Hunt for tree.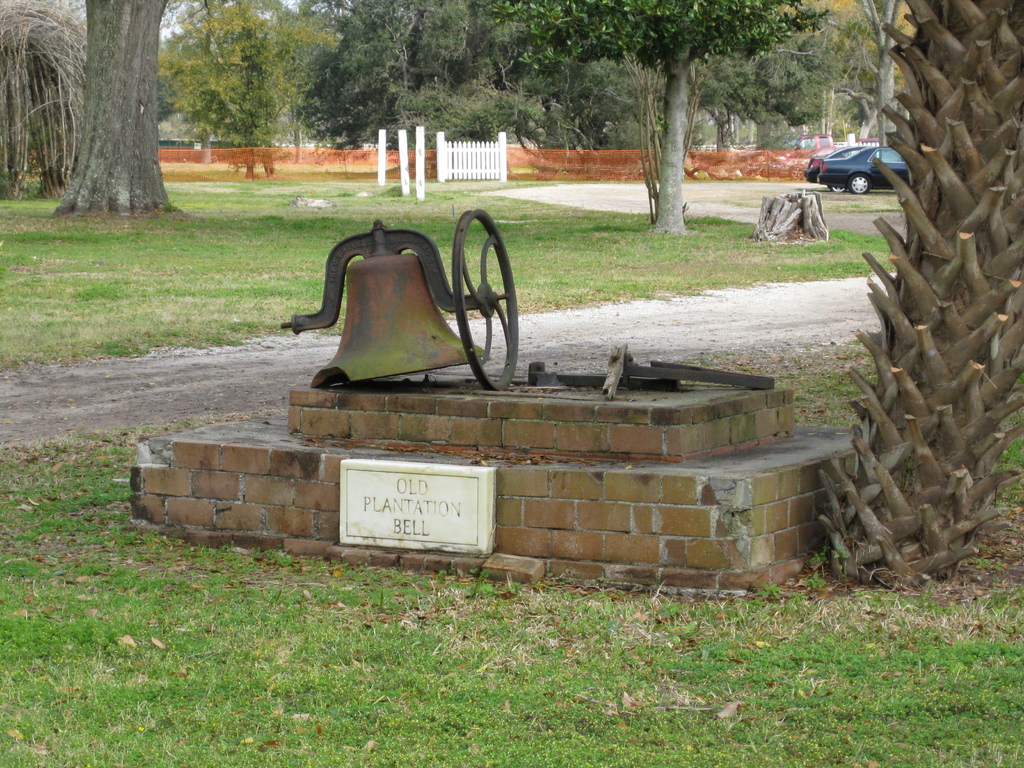
Hunted down at {"x1": 858, "y1": 1, "x2": 902, "y2": 139}.
